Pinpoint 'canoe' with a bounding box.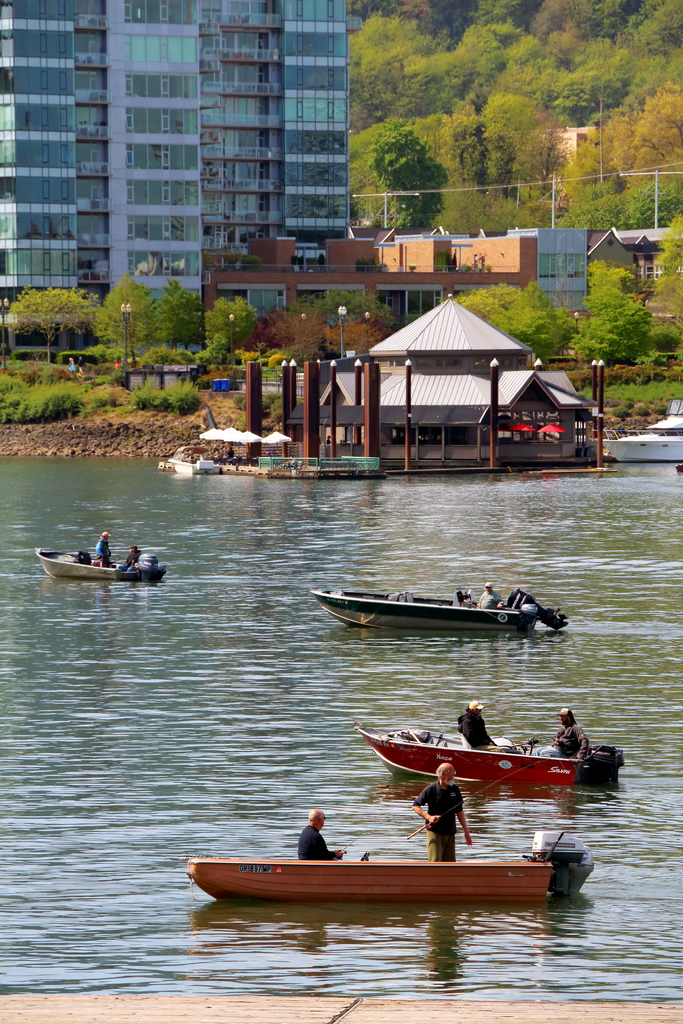
region(308, 587, 565, 632).
